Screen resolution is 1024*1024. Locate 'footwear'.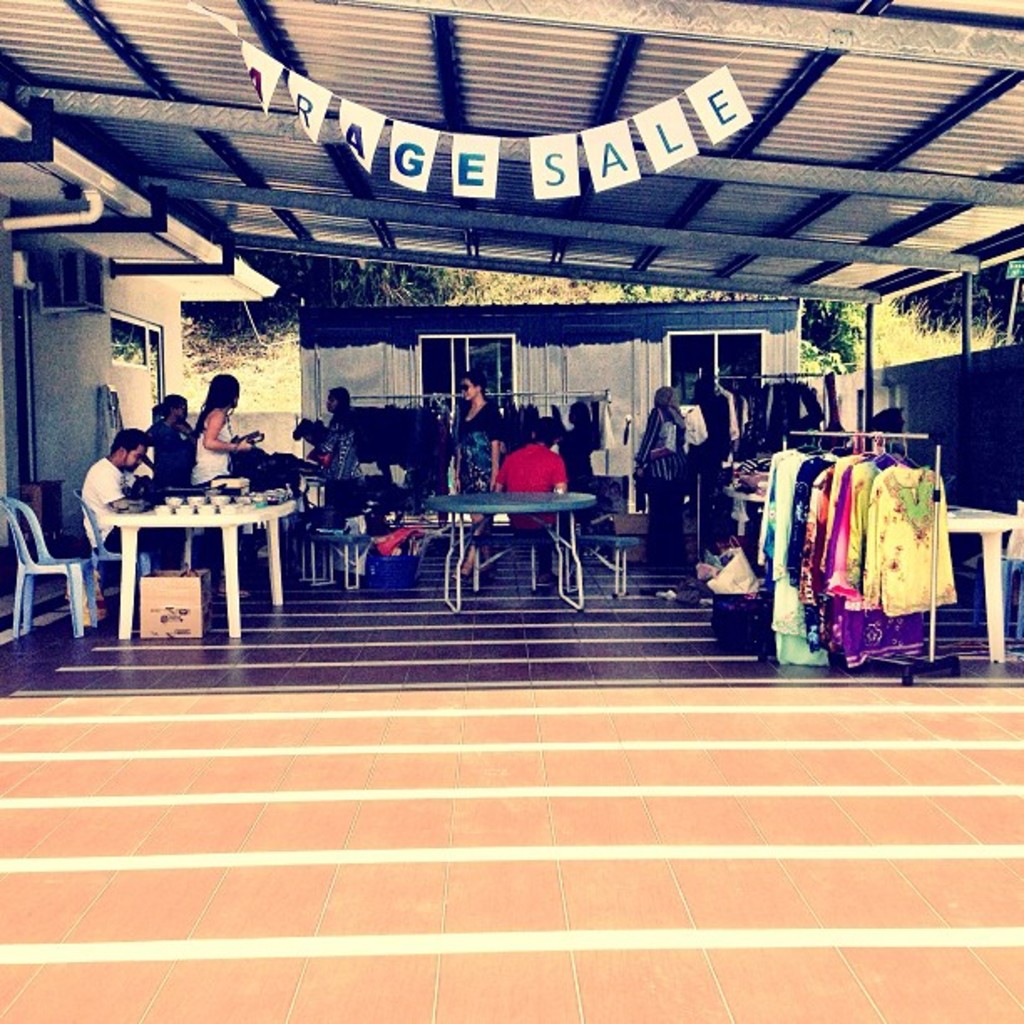
x1=452 y1=569 x2=477 y2=584.
